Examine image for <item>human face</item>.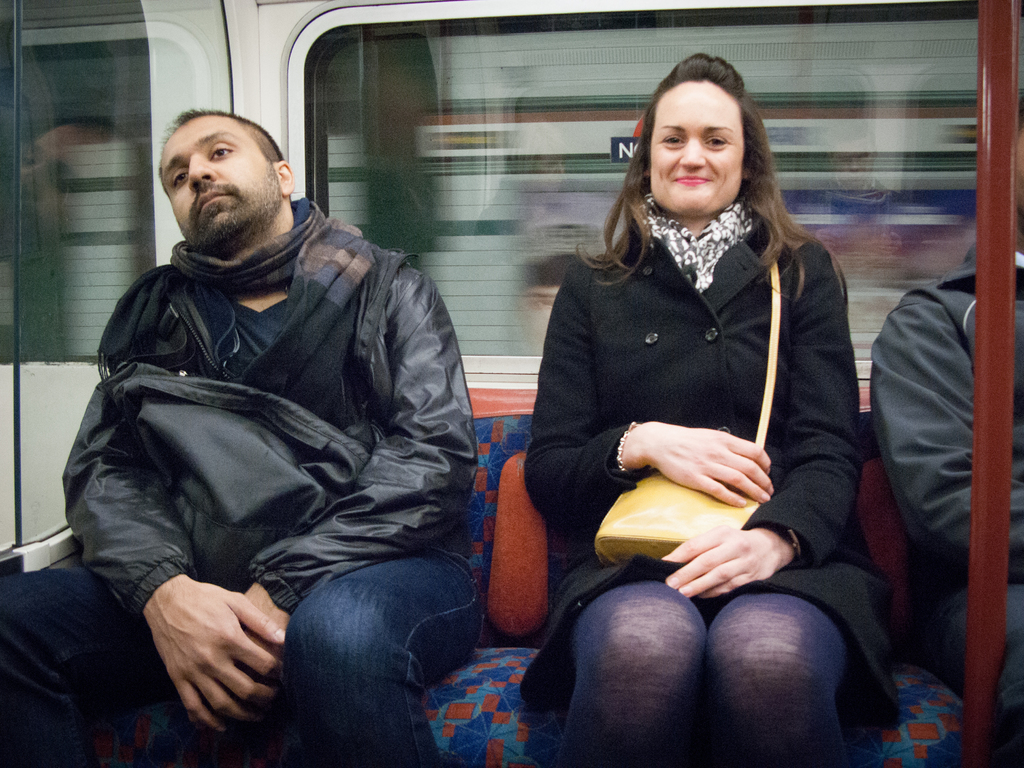
Examination result: (left=633, top=89, right=769, bottom=216).
